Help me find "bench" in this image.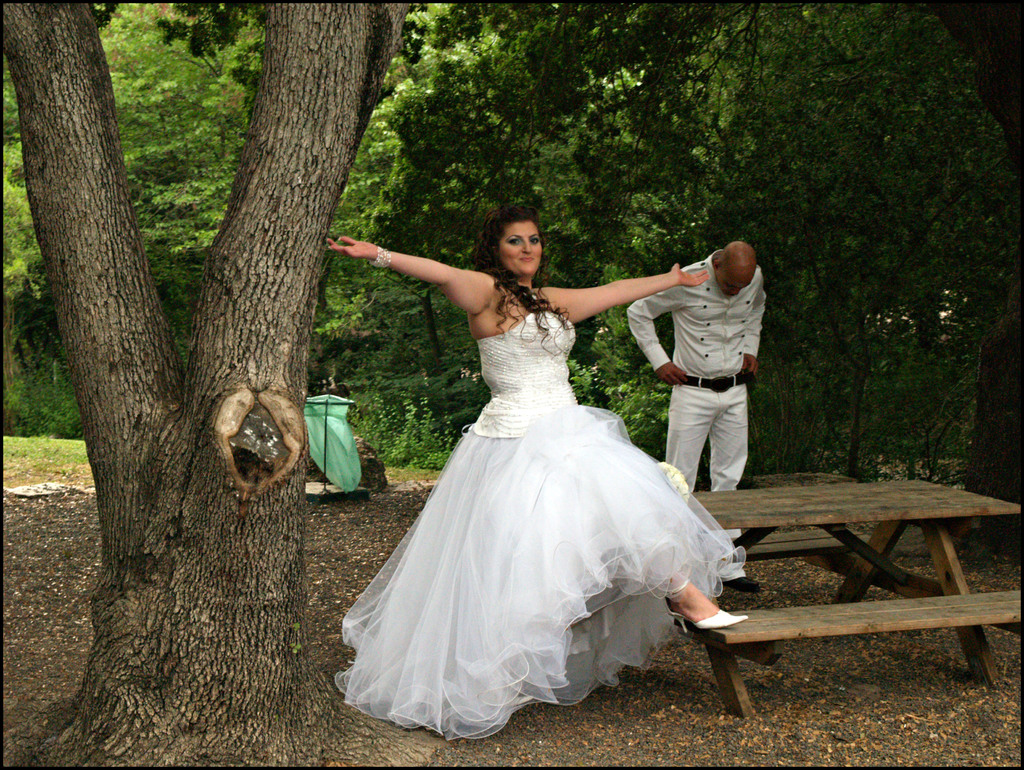
Found it: (x1=664, y1=431, x2=1012, y2=739).
